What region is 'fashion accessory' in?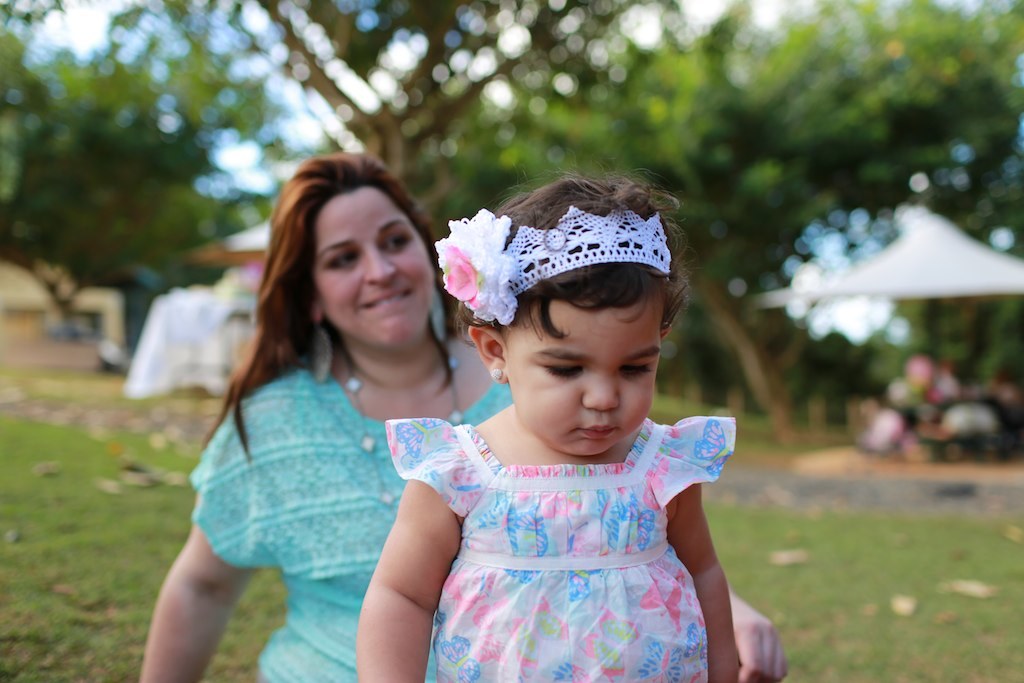
box=[432, 205, 673, 320].
